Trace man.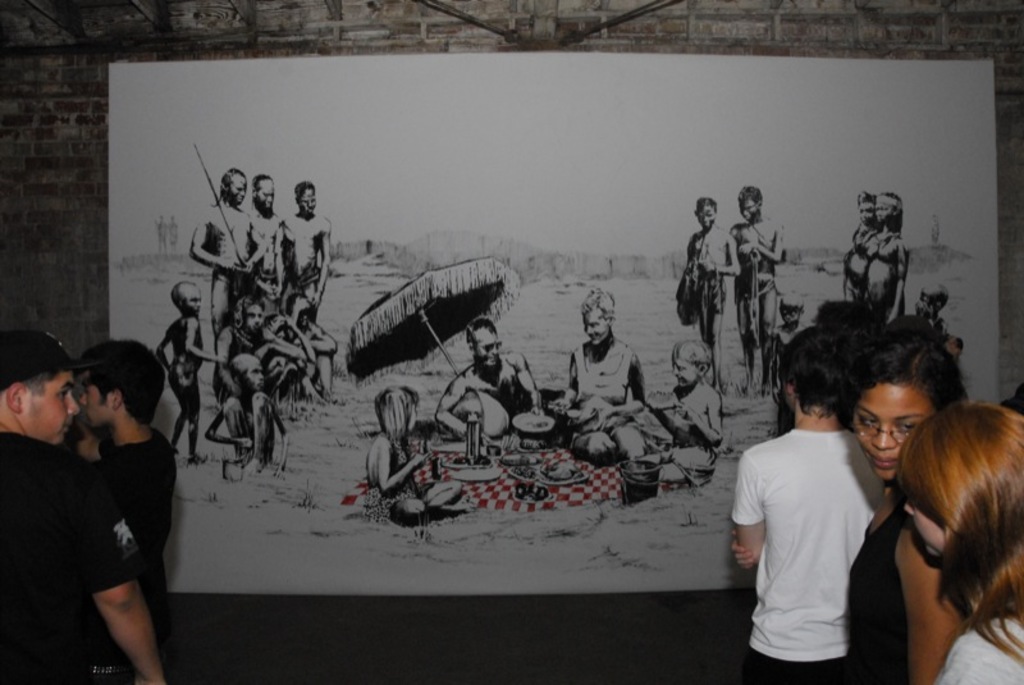
Traced to <box>239,174,285,297</box>.
